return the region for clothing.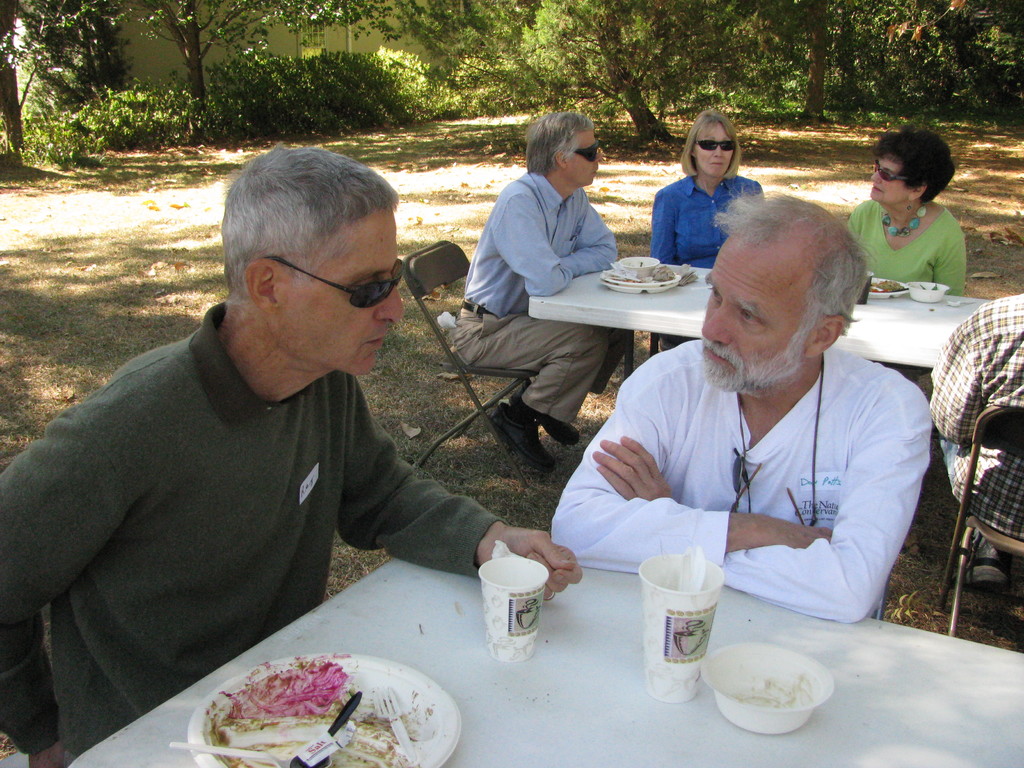
554,337,936,623.
